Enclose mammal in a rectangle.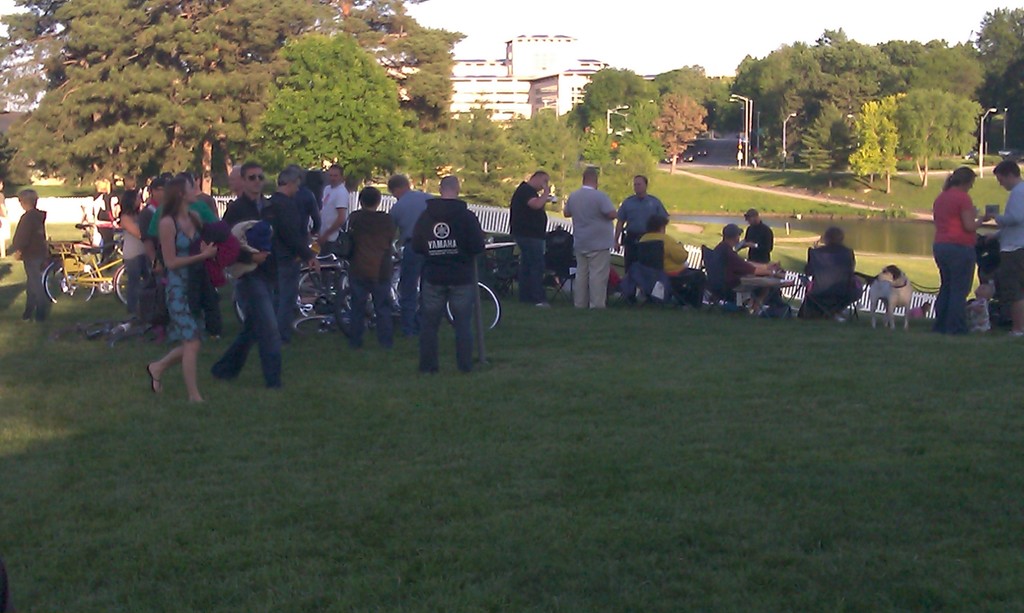
select_region(90, 175, 114, 264).
